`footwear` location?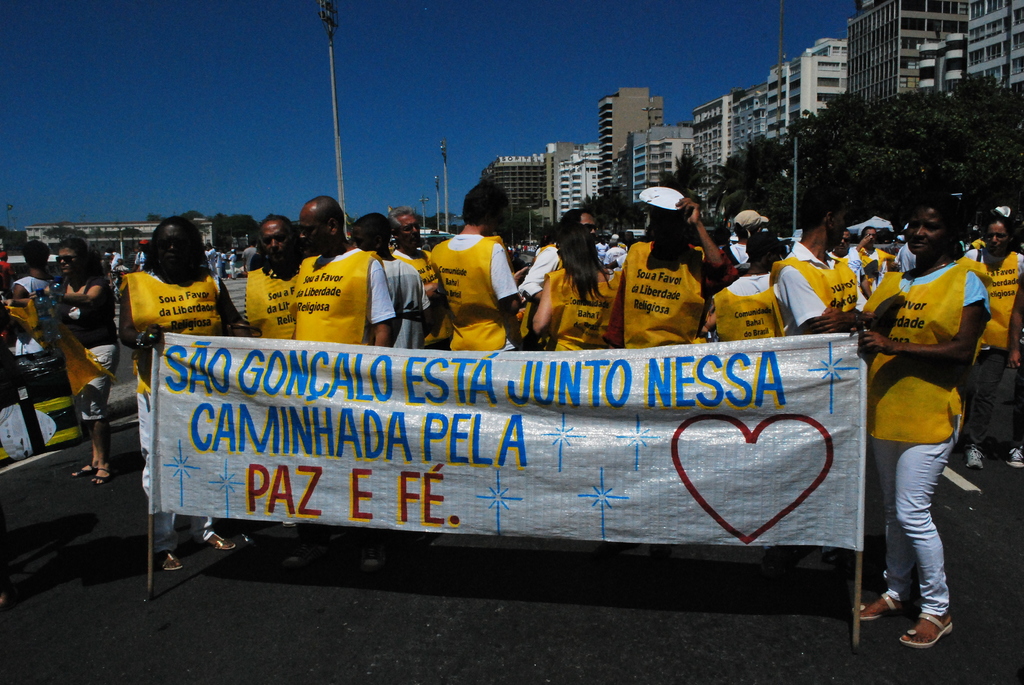
Rect(161, 547, 182, 572)
